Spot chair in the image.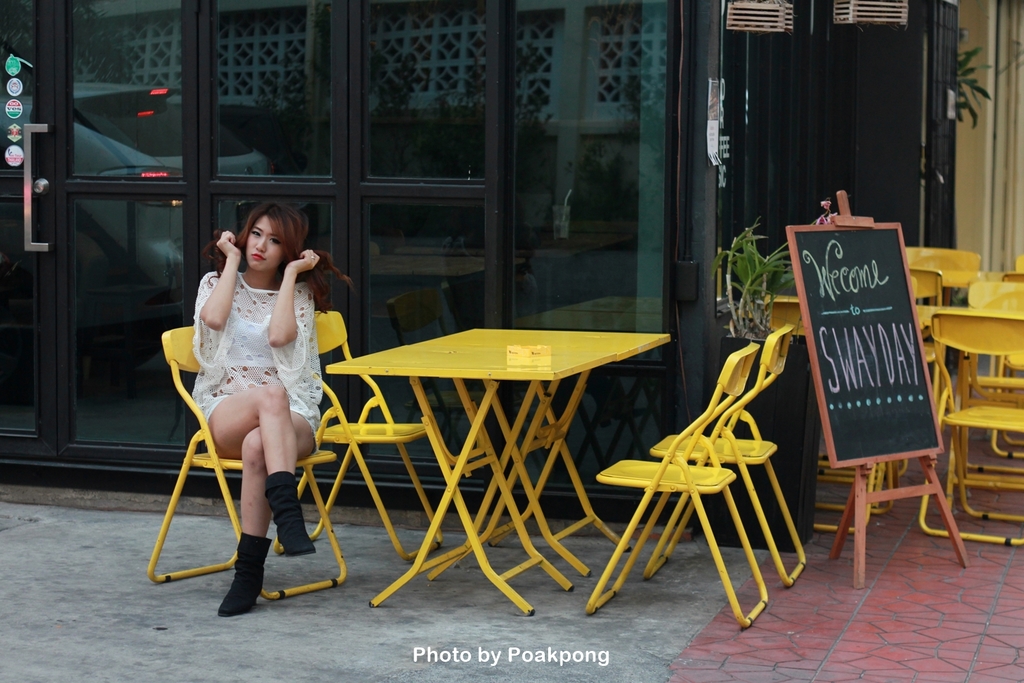
chair found at [left=906, top=264, right=958, bottom=460].
